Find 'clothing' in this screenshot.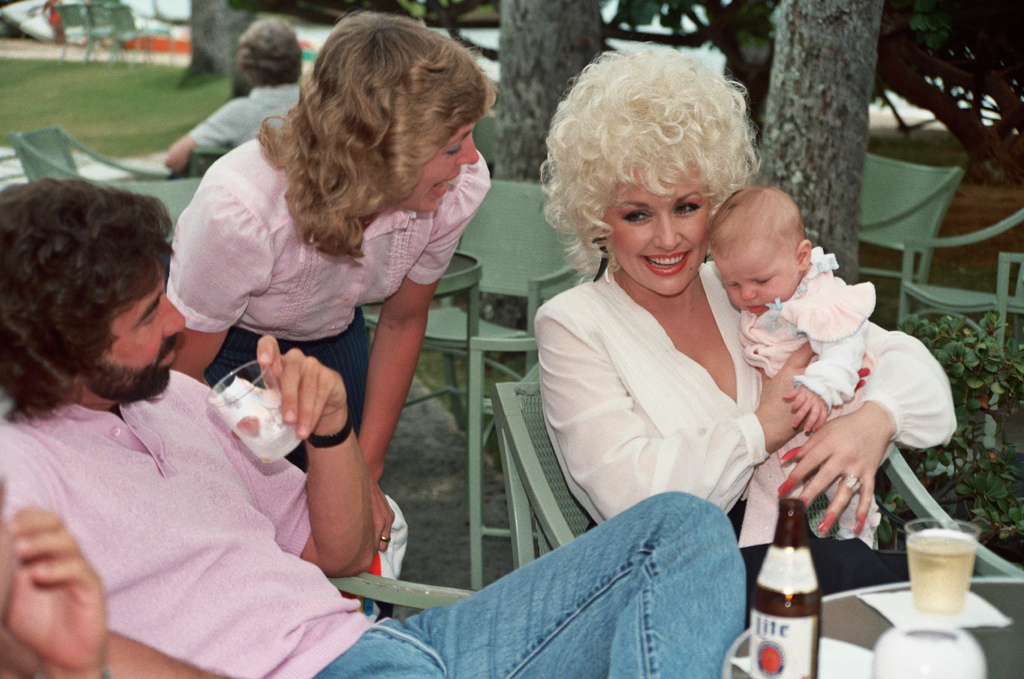
The bounding box for 'clothing' is bbox=[164, 134, 493, 474].
